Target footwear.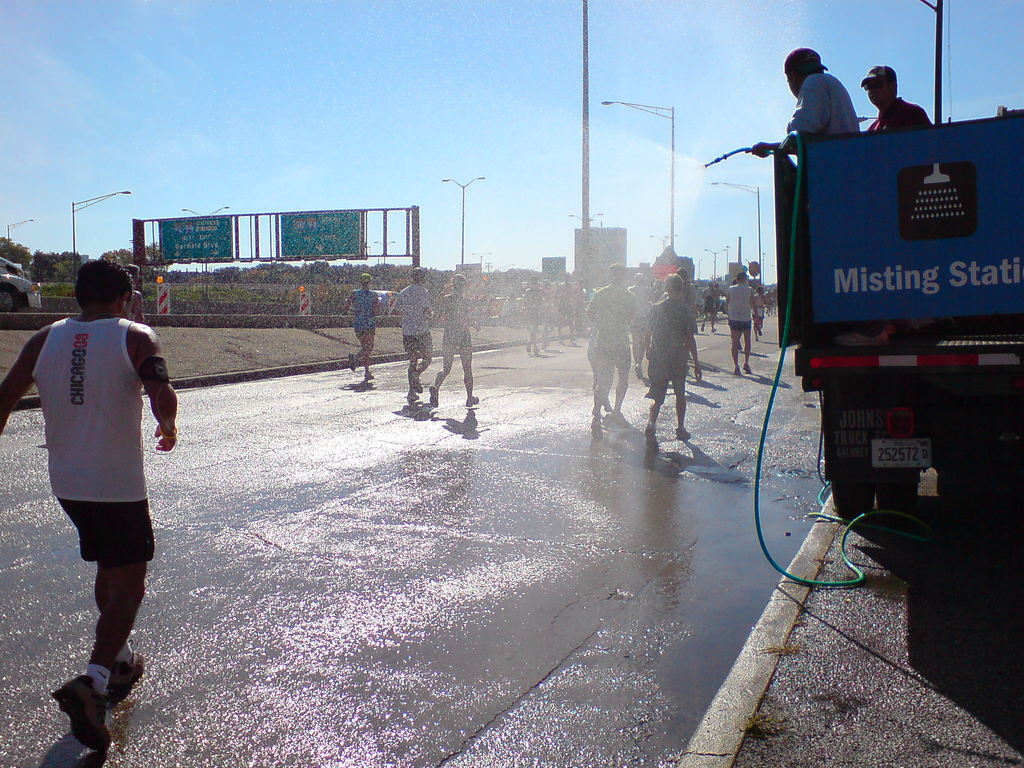
Target region: crop(407, 369, 424, 393).
